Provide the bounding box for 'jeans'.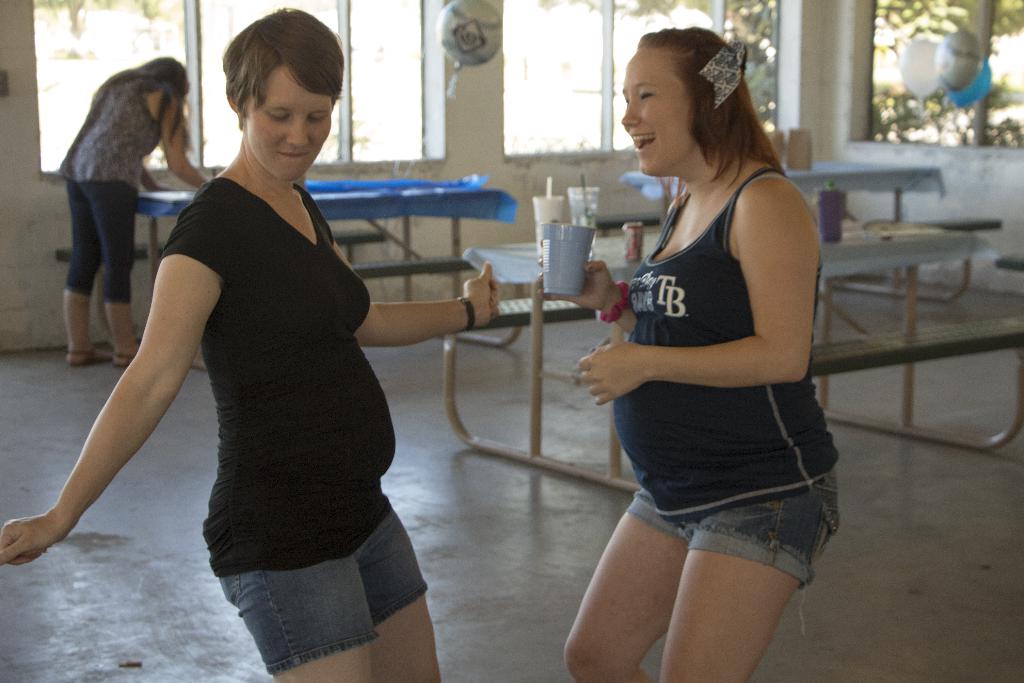
(left=63, top=171, right=139, bottom=304).
